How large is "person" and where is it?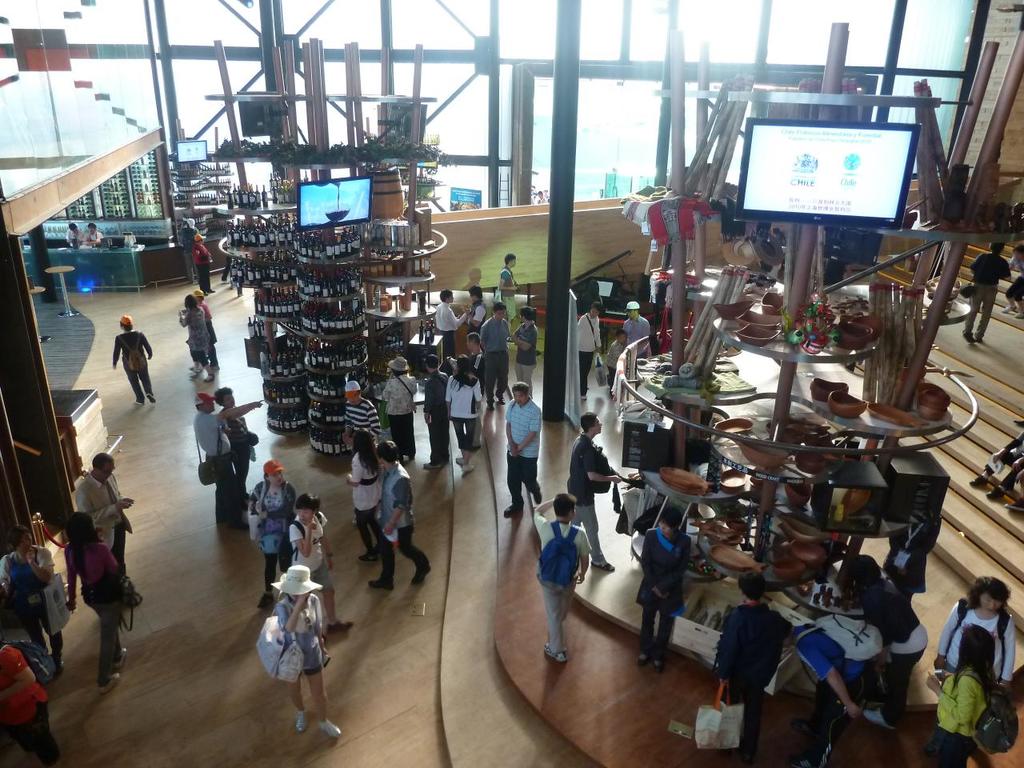
Bounding box: x1=503 y1=382 x2=543 y2=518.
